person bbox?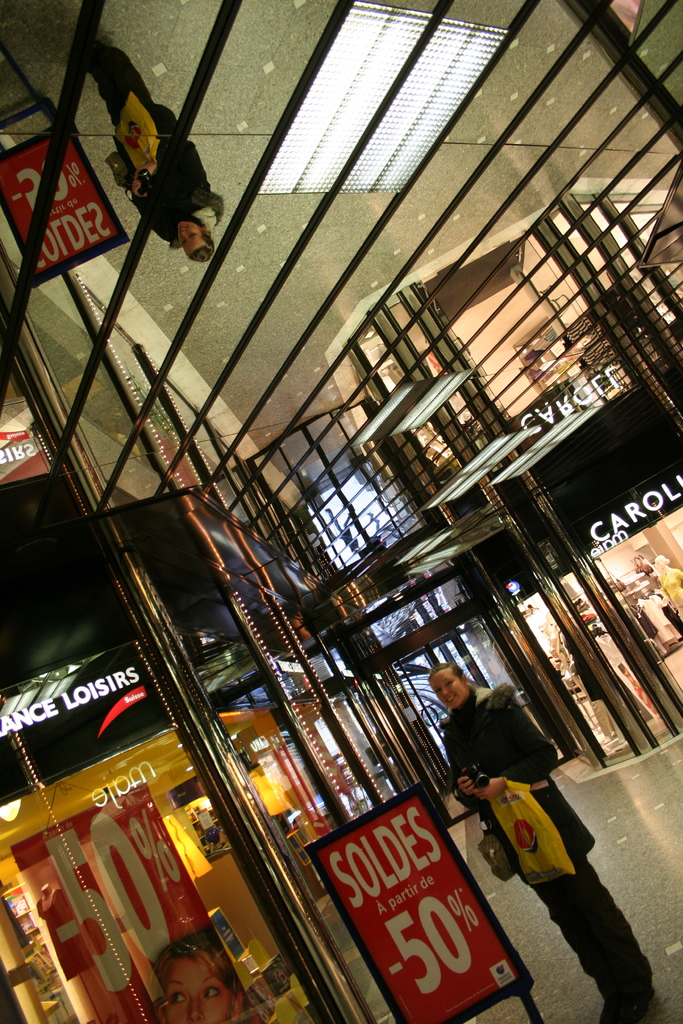
<bbox>431, 661, 653, 1023</bbox>
